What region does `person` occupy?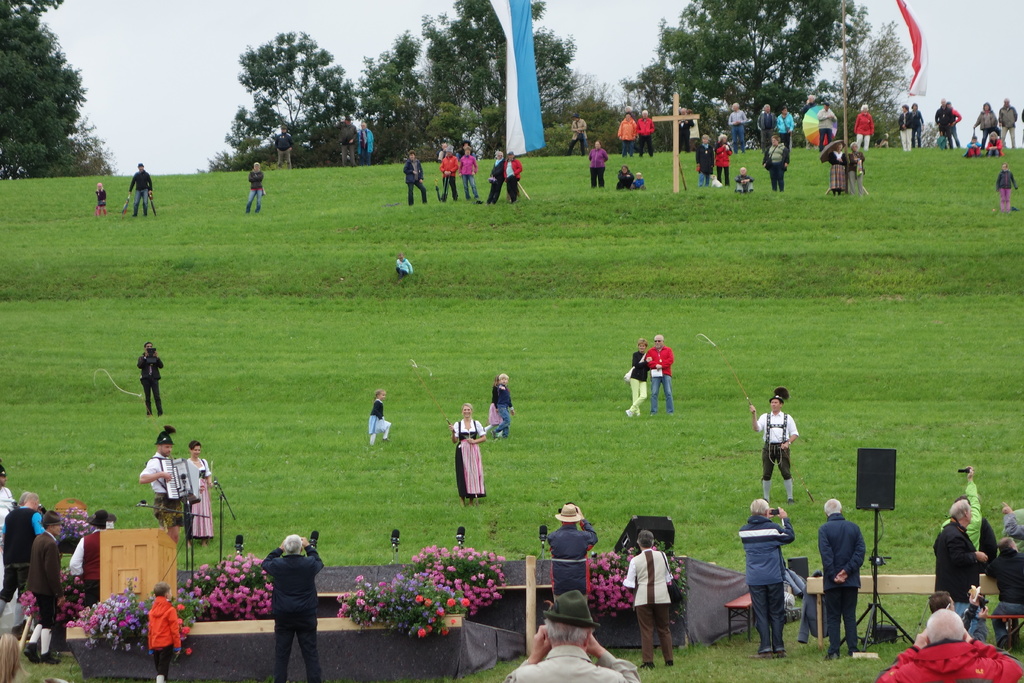
<box>490,370,515,442</box>.
